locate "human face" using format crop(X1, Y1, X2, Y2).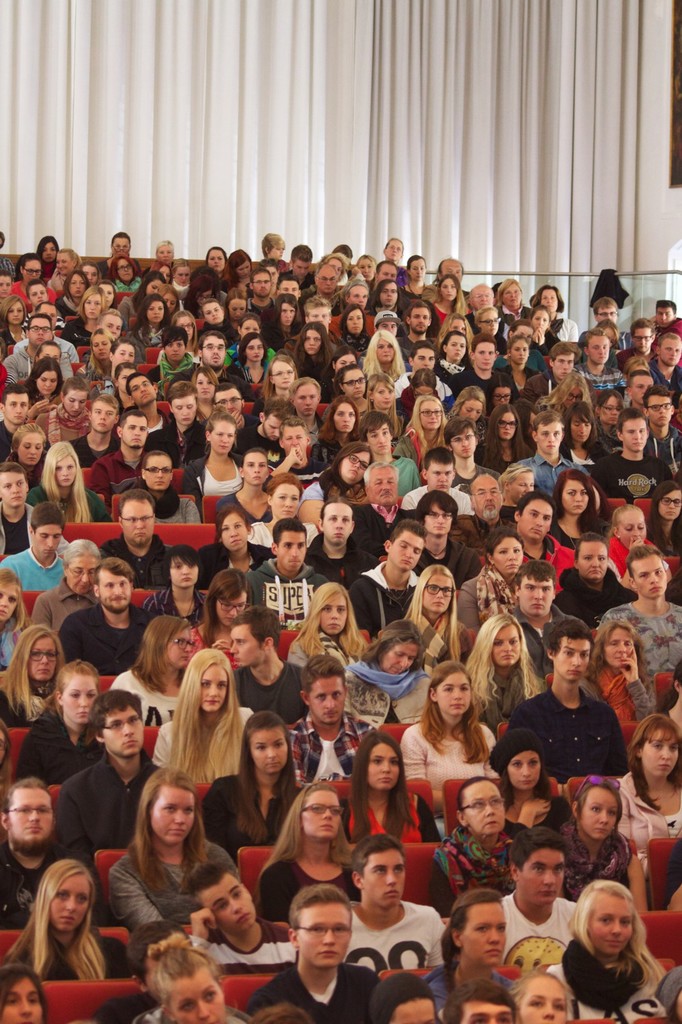
crop(38, 343, 62, 365).
